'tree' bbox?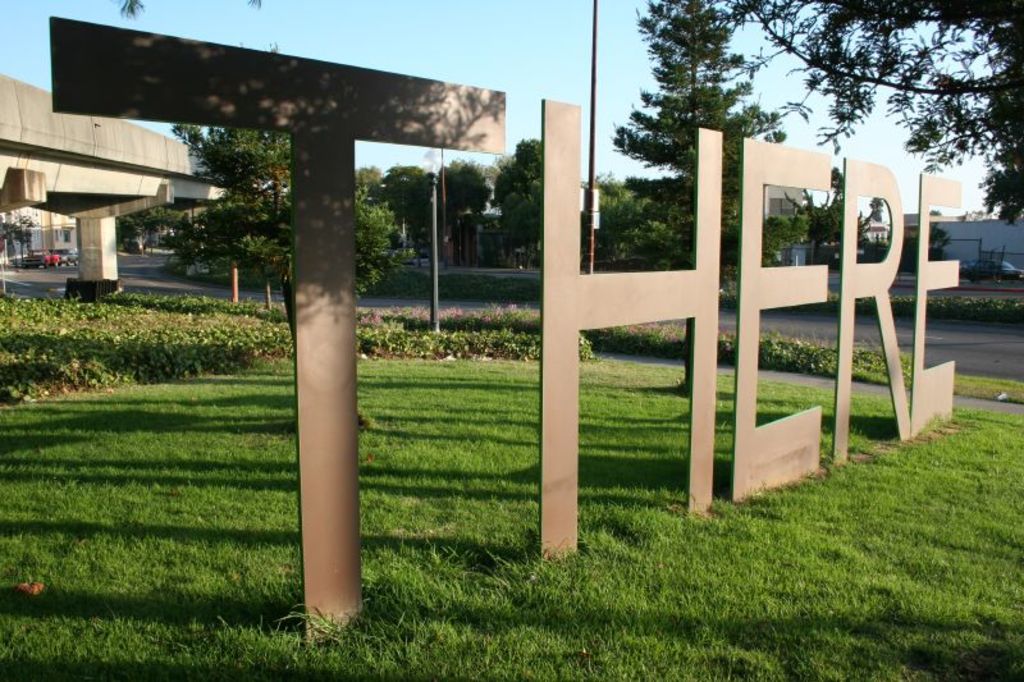
[786, 186, 835, 257]
